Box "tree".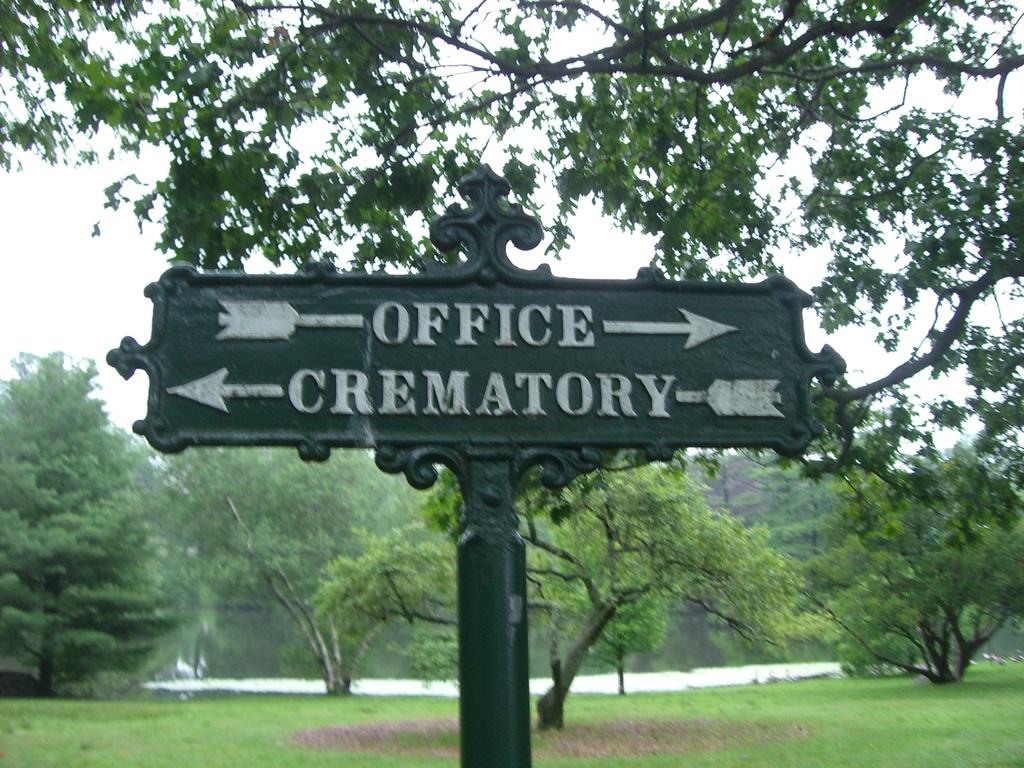
544/499/663/700.
